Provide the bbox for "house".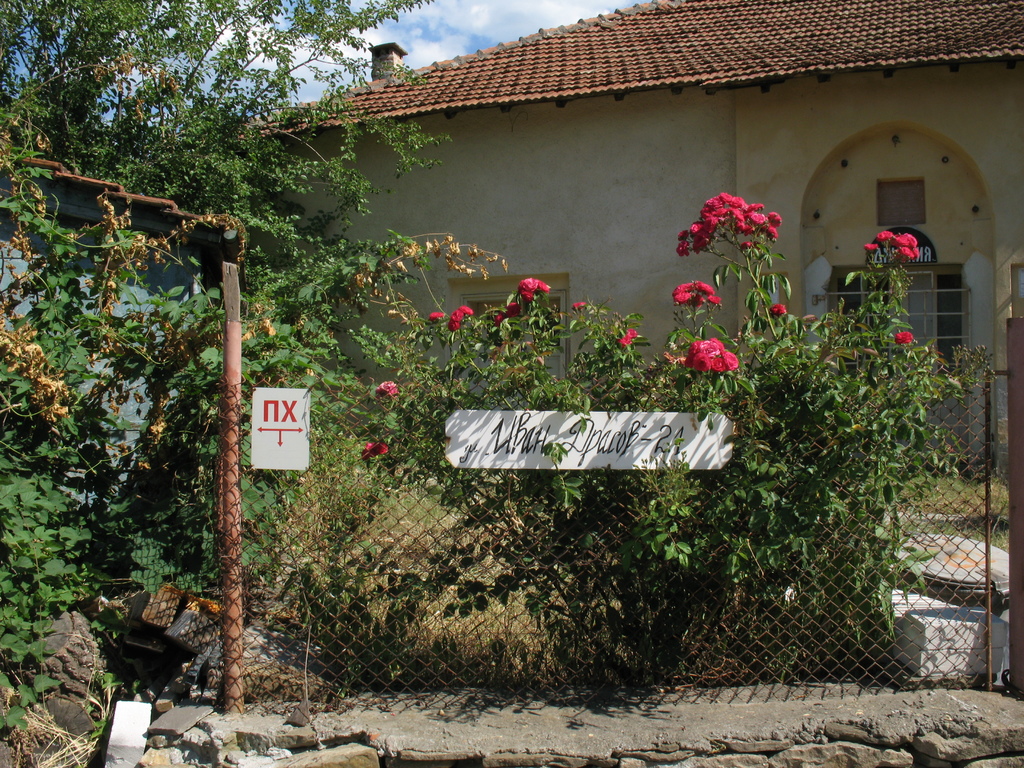
227/0/1023/484.
